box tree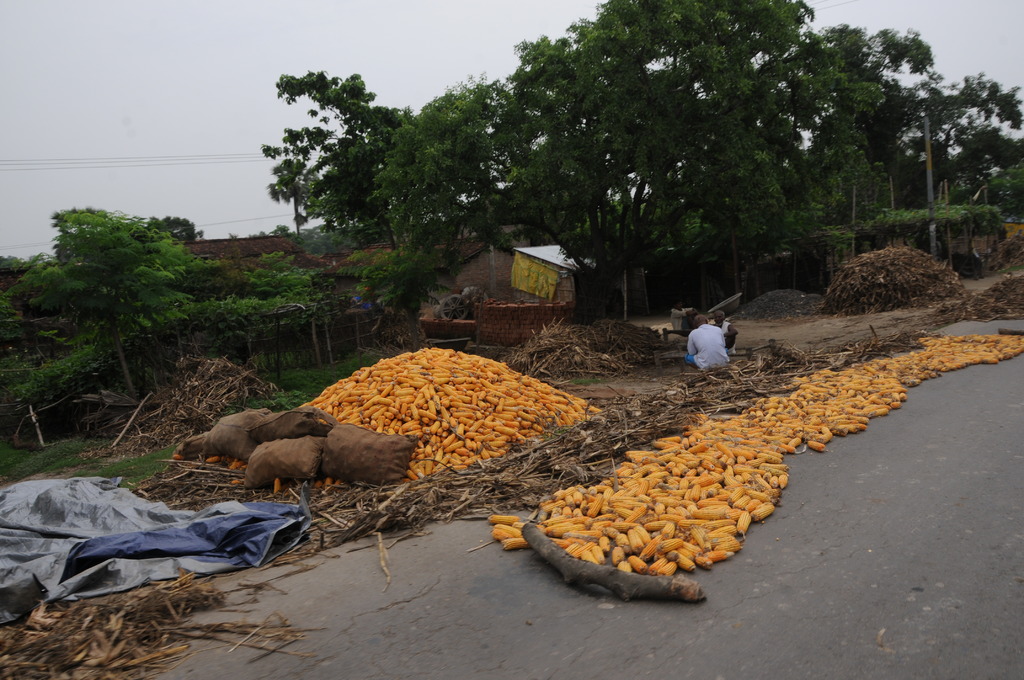
crop(38, 201, 213, 403)
